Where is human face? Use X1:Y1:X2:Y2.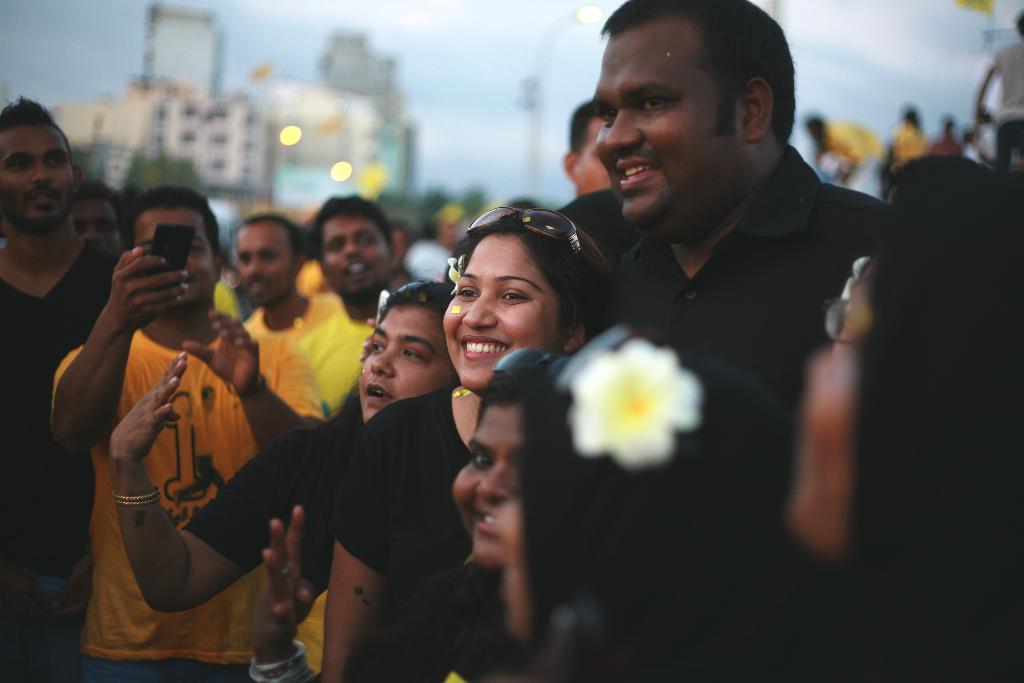
323:219:388:295.
